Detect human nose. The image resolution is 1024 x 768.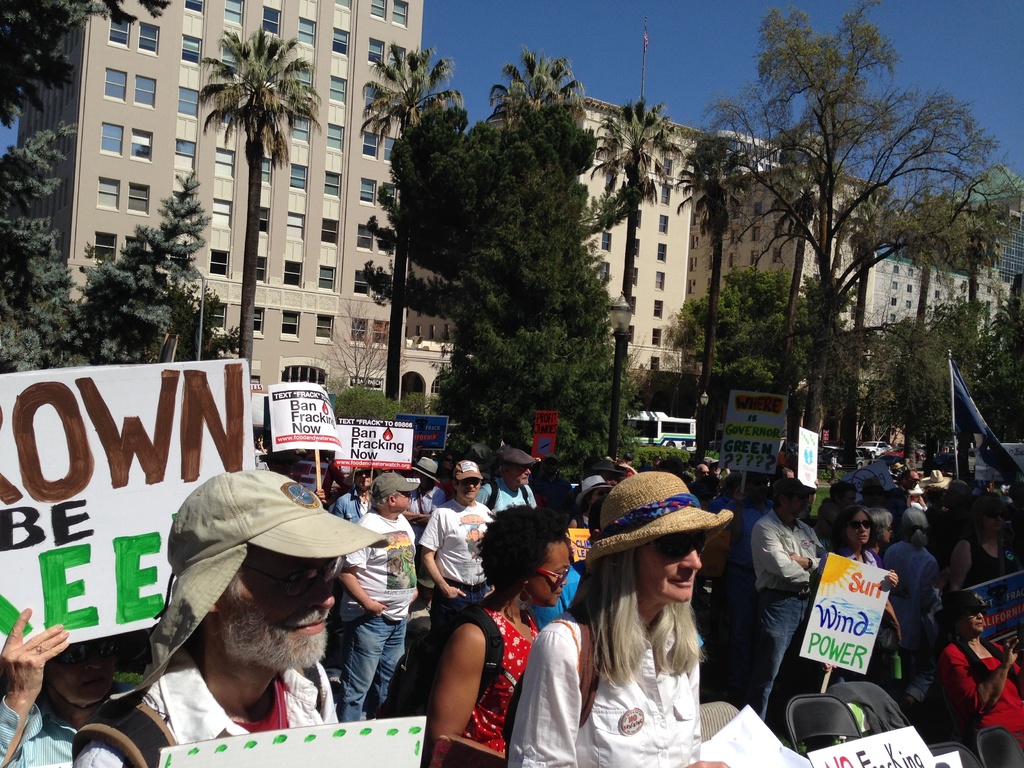
left=860, top=528, right=866, bottom=532.
